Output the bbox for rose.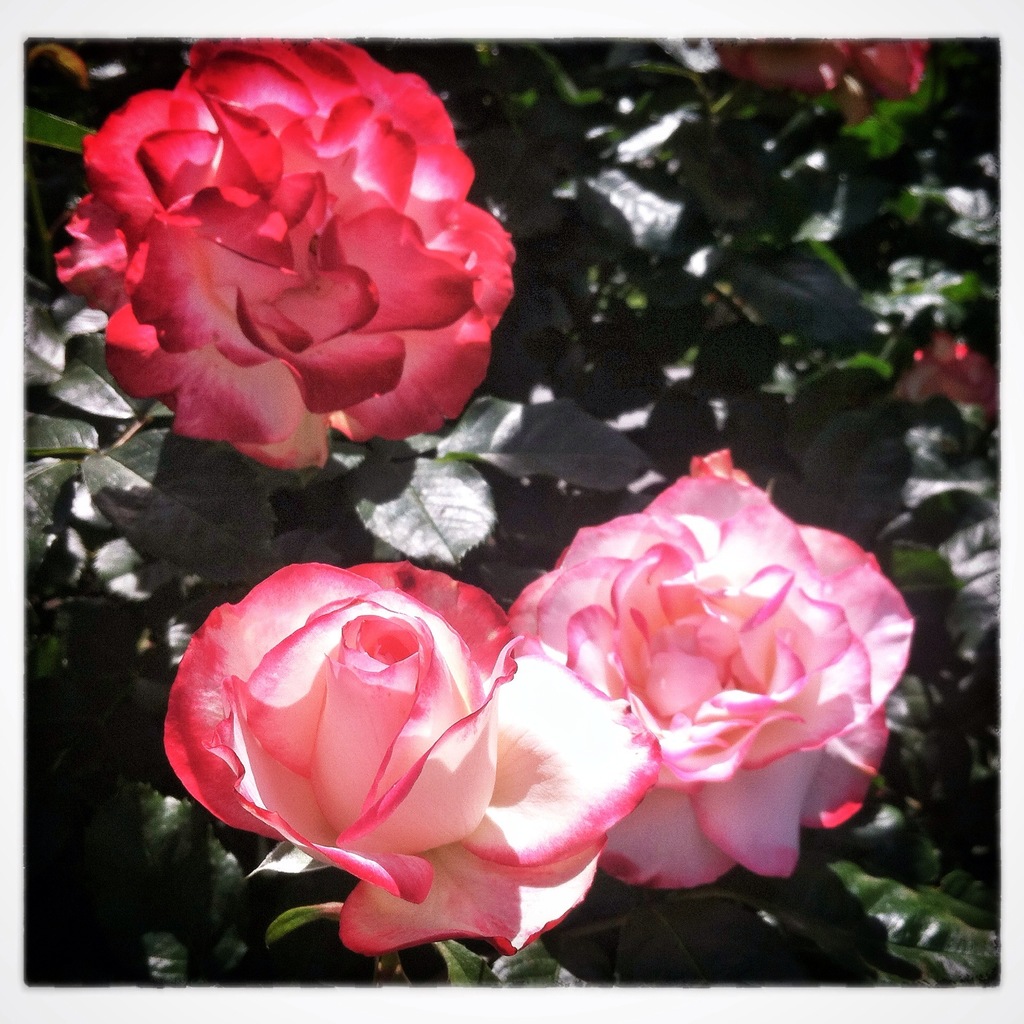
BBox(504, 445, 918, 895).
